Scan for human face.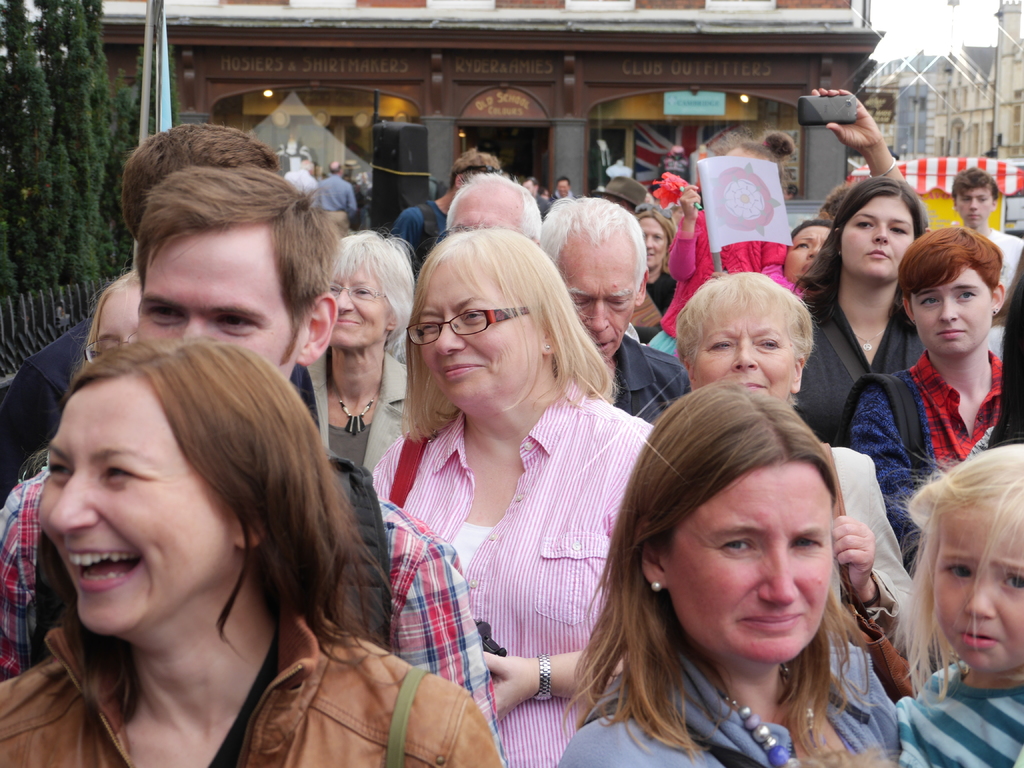
Scan result: left=957, top=189, right=991, bottom=230.
